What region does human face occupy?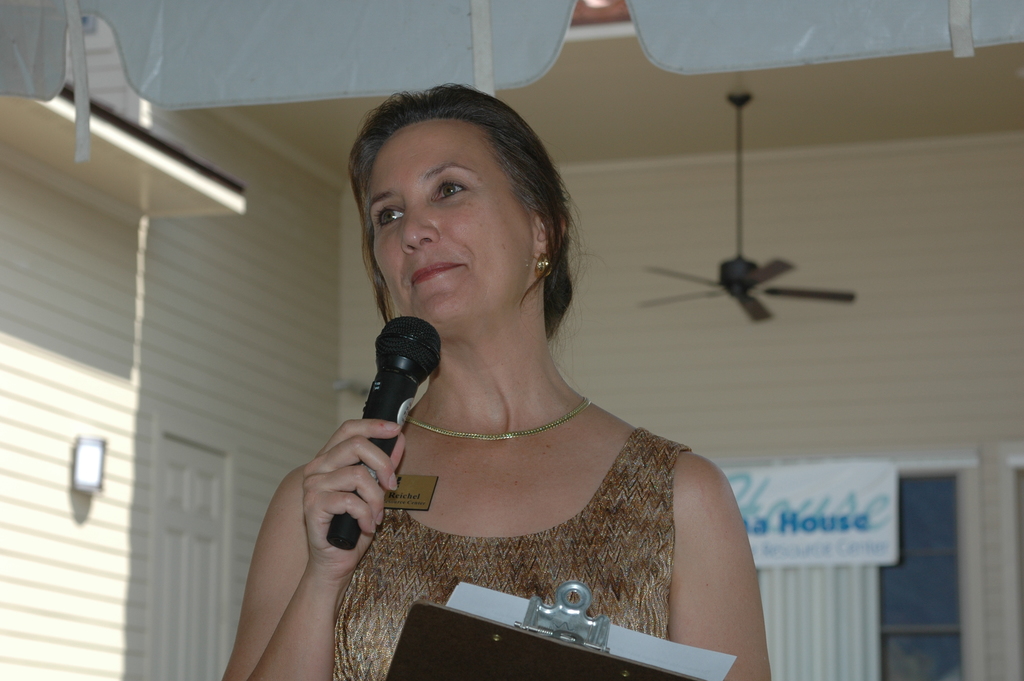
left=375, top=120, right=535, bottom=323.
